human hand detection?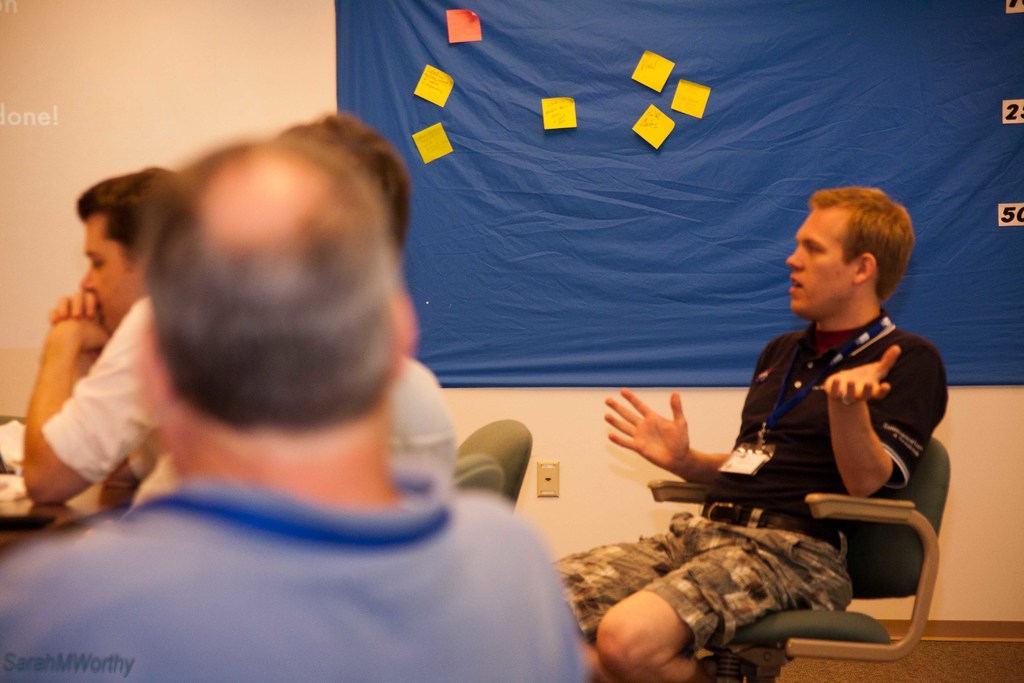
(left=617, top=398, right=734, bottom=479)
